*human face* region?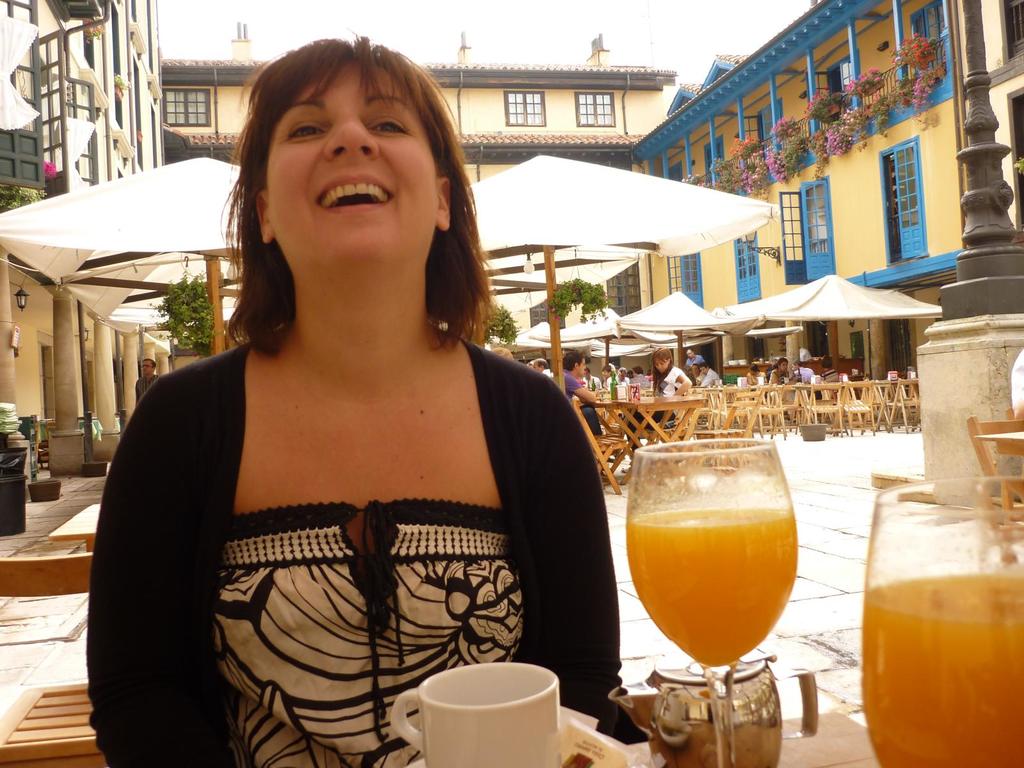
781,360,790,373
